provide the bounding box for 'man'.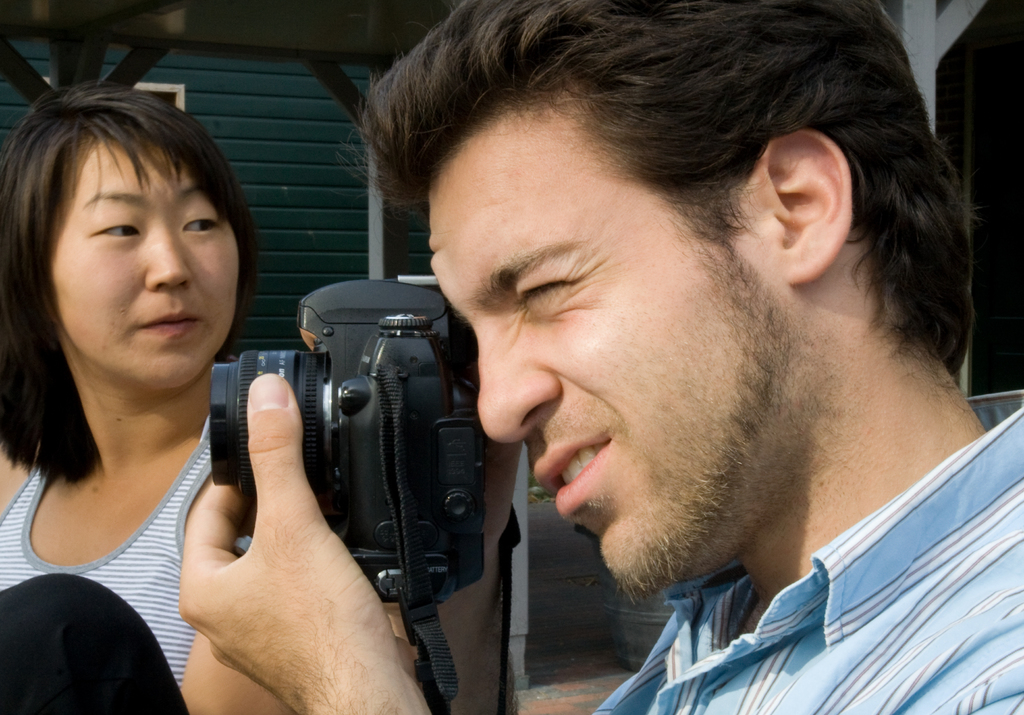
182,0,1023,714.
